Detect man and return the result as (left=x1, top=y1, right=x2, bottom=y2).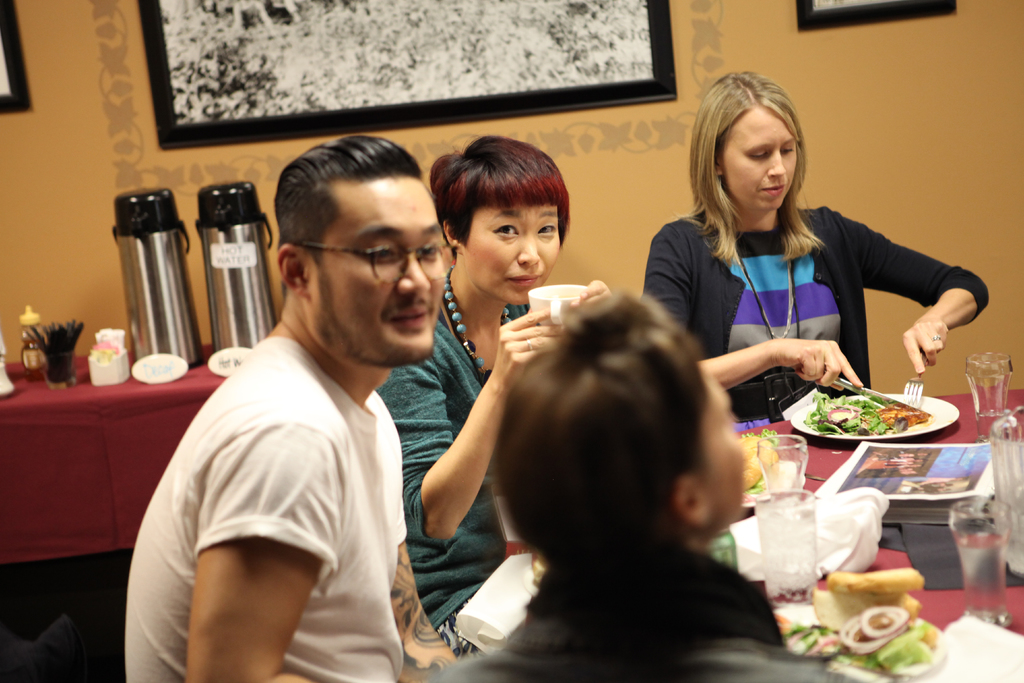
(left=409, top=281, right=855, bottom=682).
